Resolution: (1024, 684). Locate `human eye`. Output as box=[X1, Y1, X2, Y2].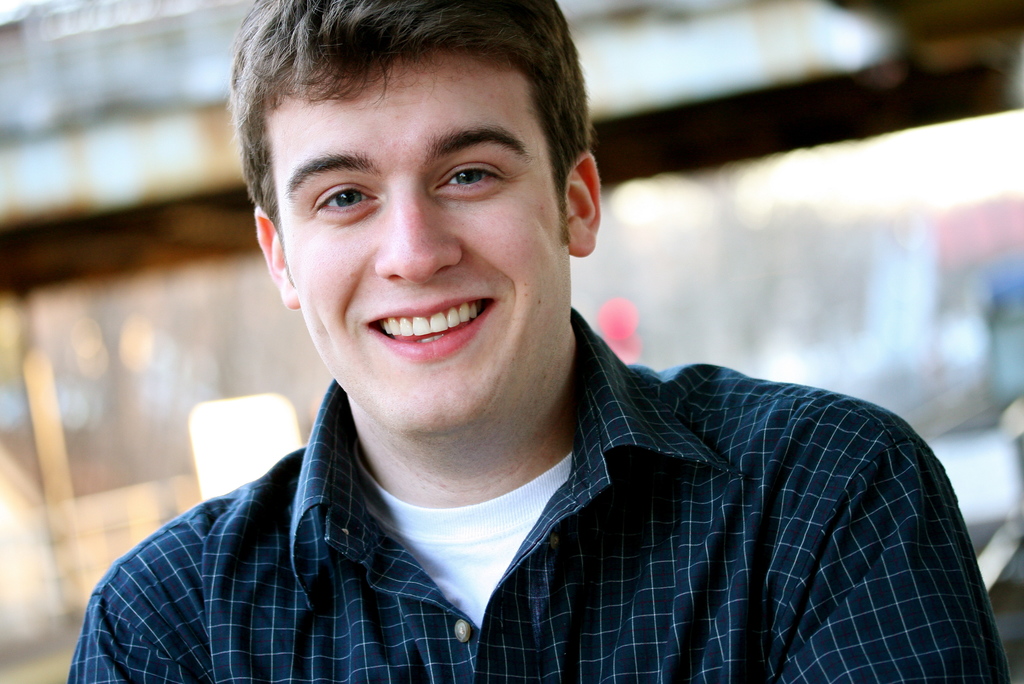
box=[424, 134, 513, 207].
